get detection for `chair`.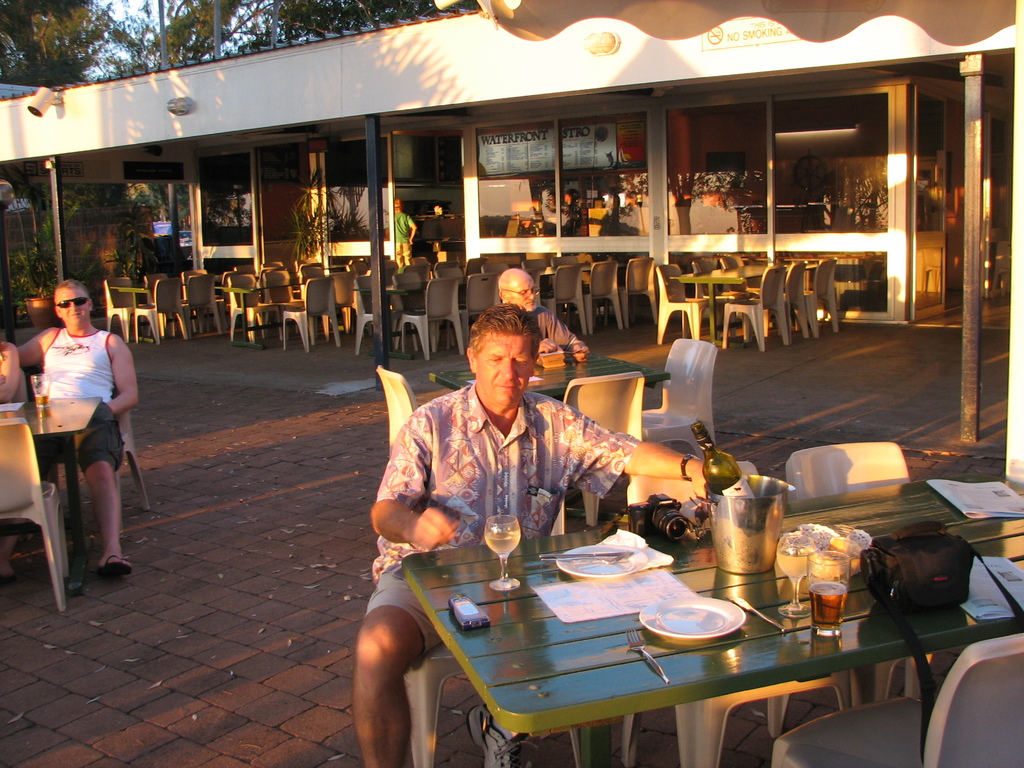
Detection: crop(769, 631, 1023, 767).
